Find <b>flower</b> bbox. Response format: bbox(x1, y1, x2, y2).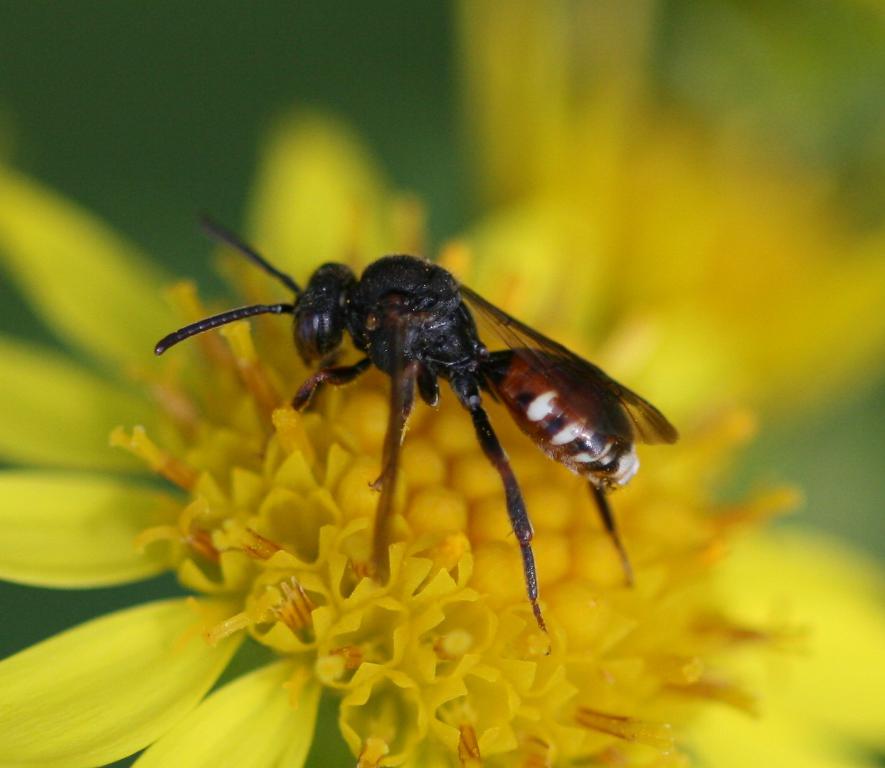
bbox(10, 4, 884, 767).
